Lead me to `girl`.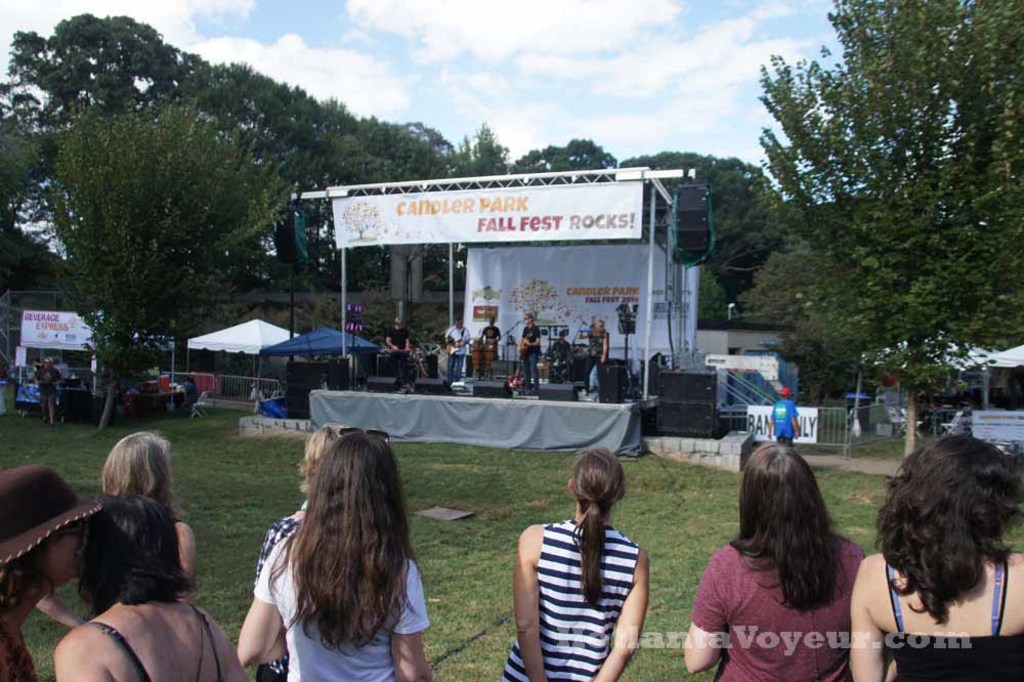
Lead to <region>239, 434, 429, 681</region>.
